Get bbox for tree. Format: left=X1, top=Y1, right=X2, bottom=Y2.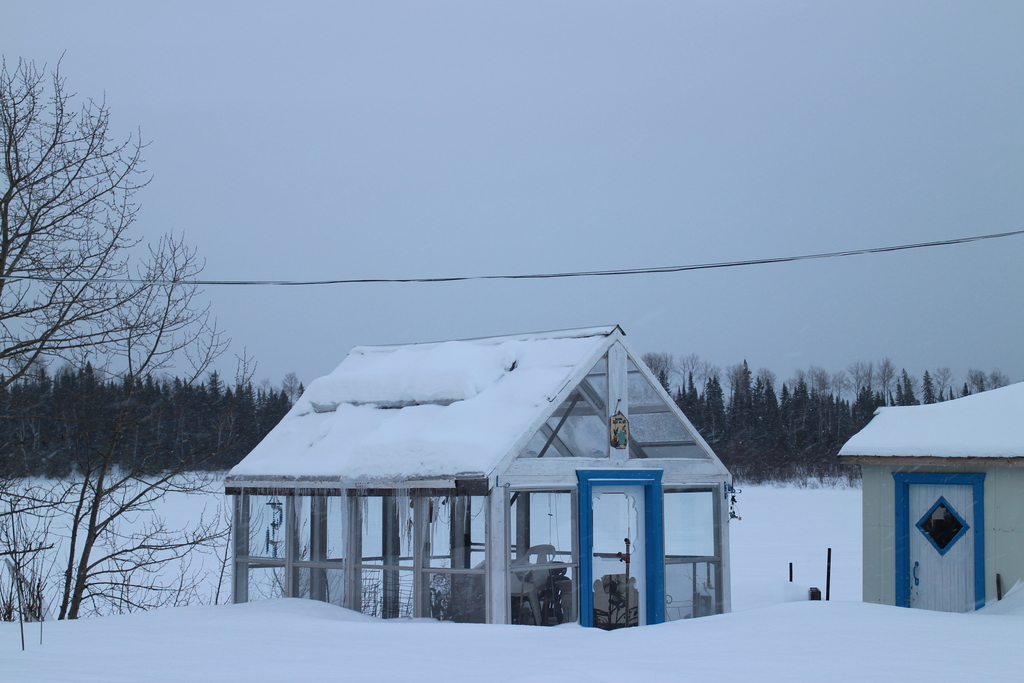
left=0, top=378, right=26, bottom=477.
